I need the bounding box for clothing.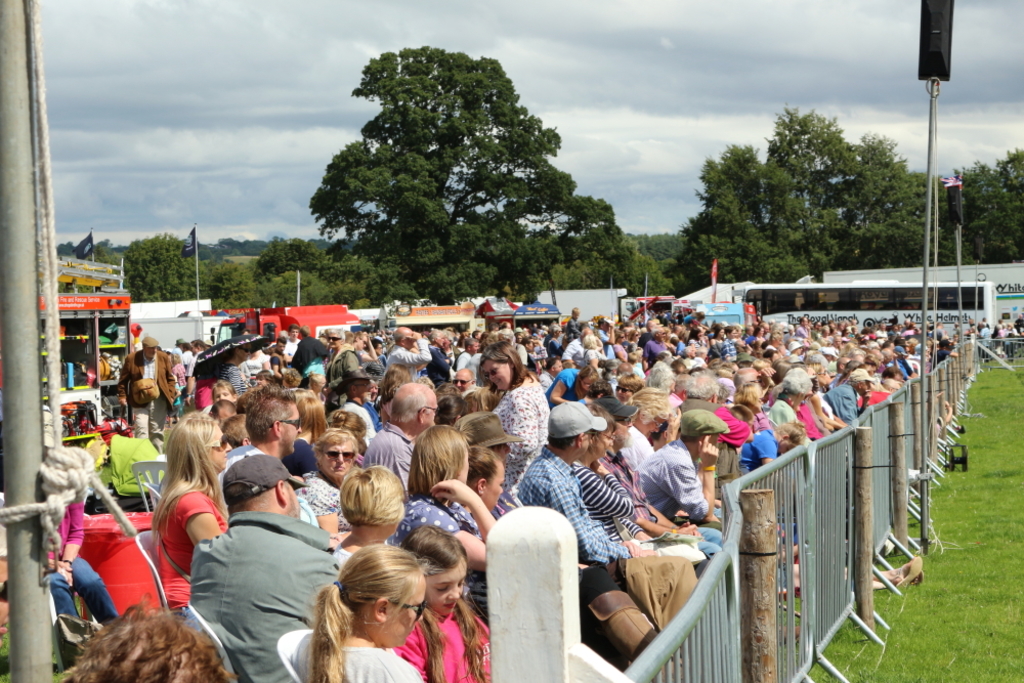
Here it is: bbox=[741, 426, 779, 474].
